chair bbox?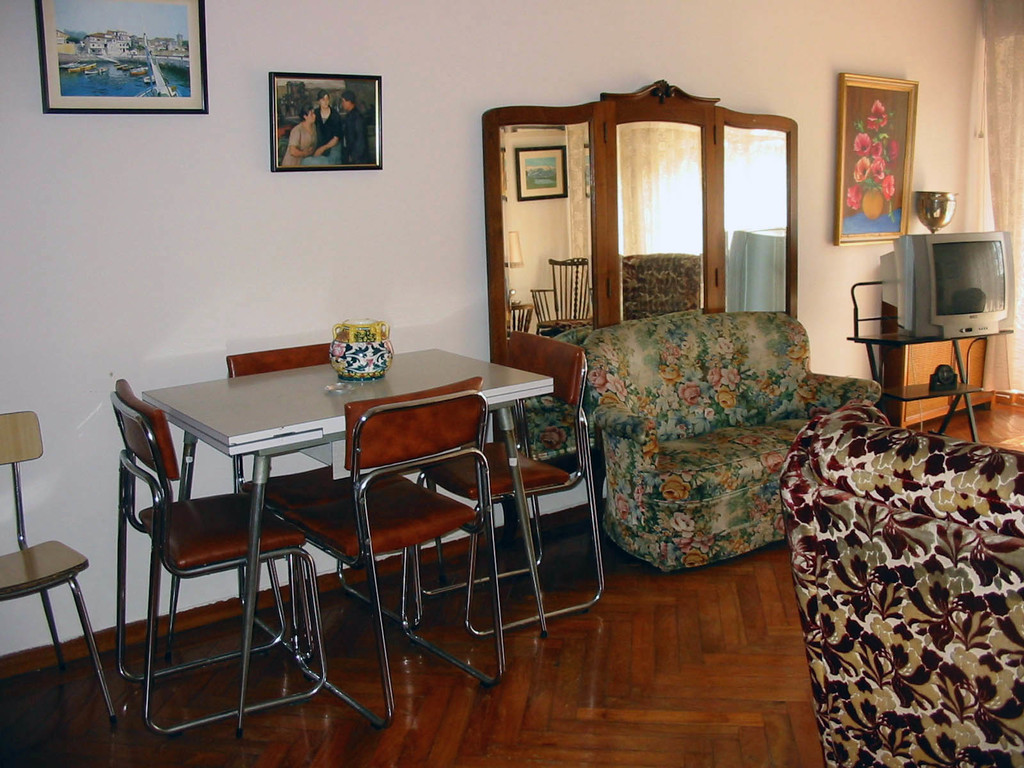
box(222, 343, 432, 662)
